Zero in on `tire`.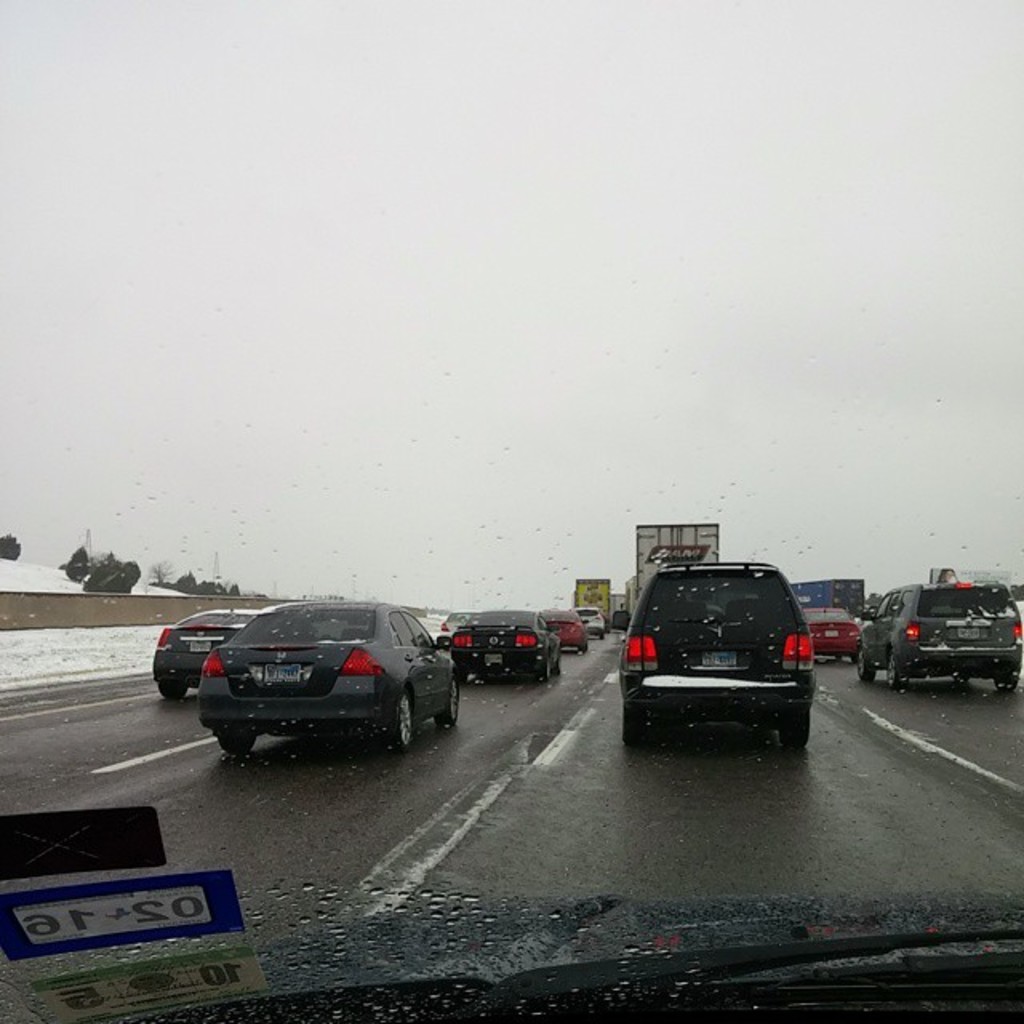
Zeroed in: BBox(859, 643, 864, 675).
